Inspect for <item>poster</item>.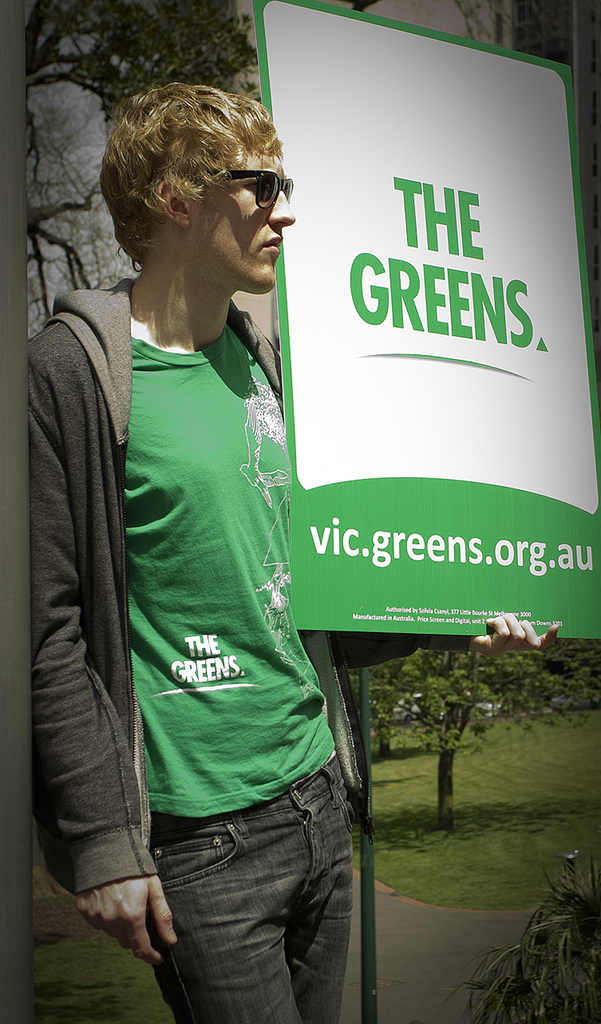
Inspection: locate(251, 0, 600, 636).
